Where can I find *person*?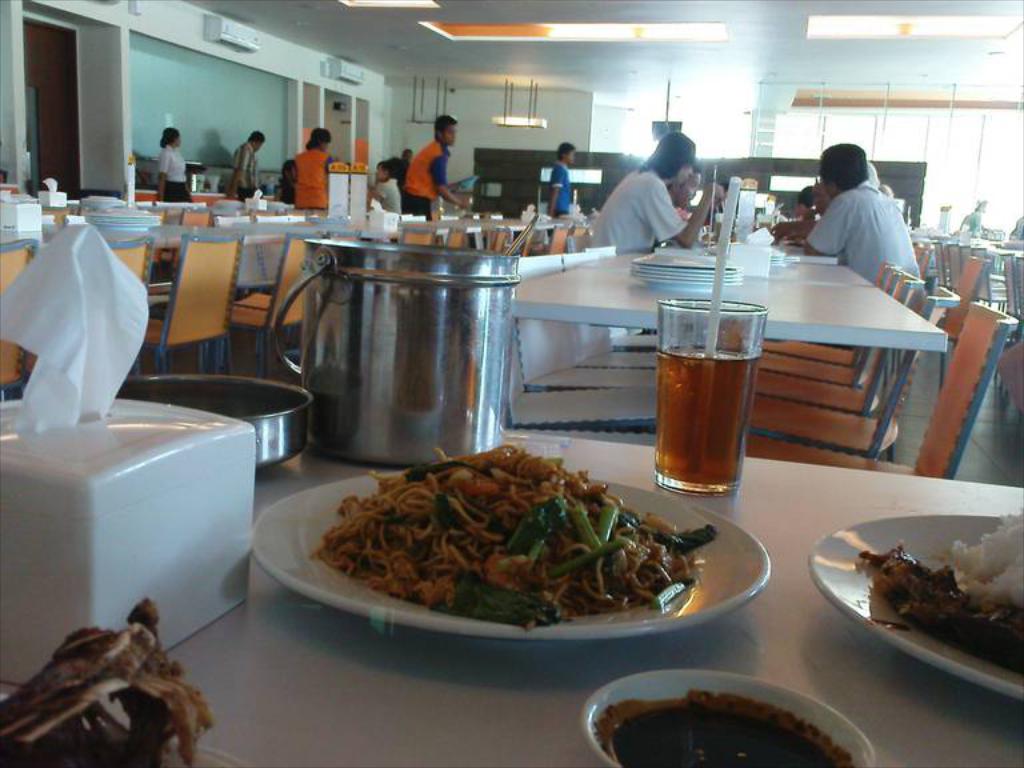
You can find it at [587, 128, 725, 259].
